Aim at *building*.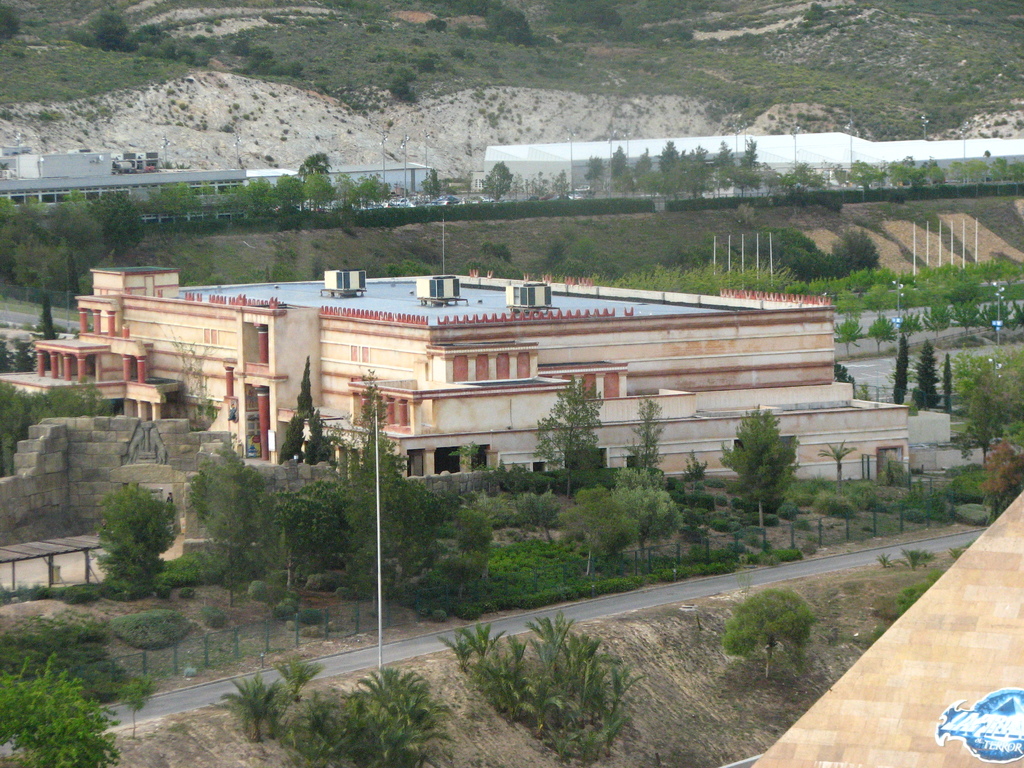
Aimed at crop(3, 271, 910, 482).
